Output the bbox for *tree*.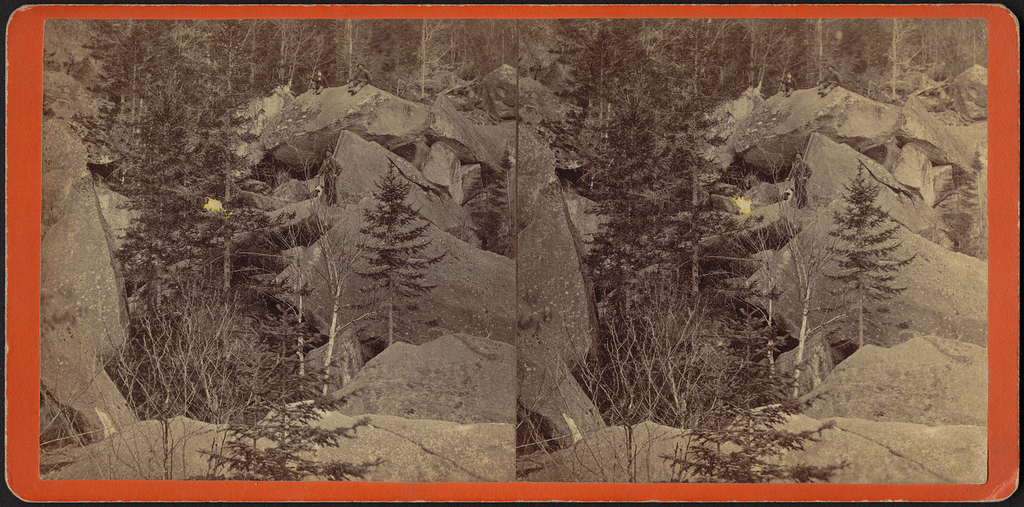
{"left": 211, "top": 22, "right": 303, "bottom": 89}.
